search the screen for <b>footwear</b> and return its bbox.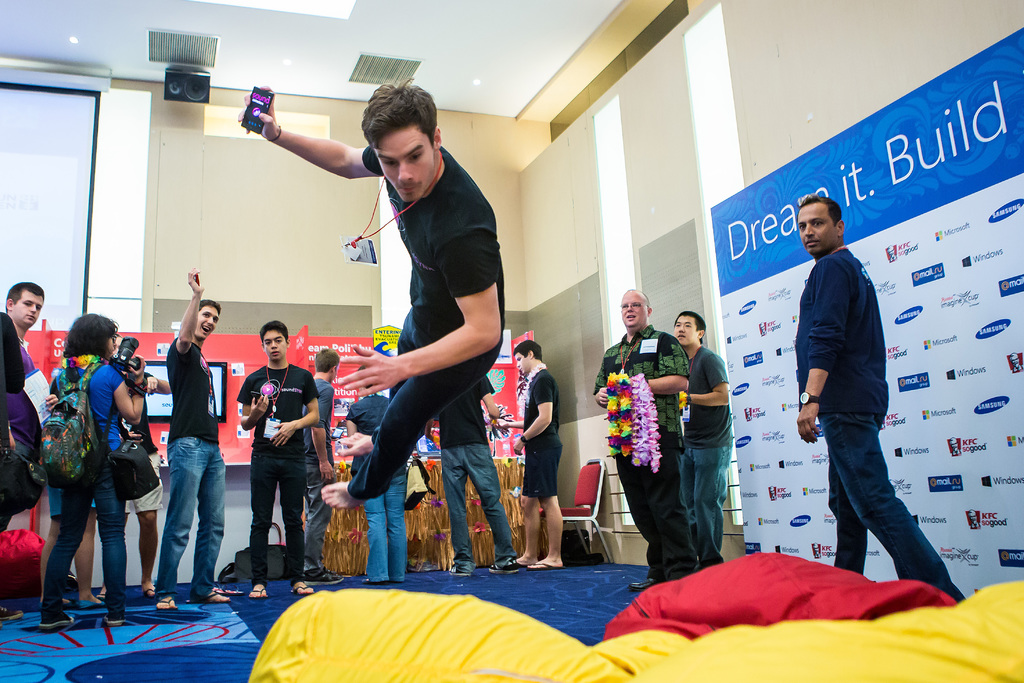
Found: [left=44, top=611, right=77, bottom=628].
